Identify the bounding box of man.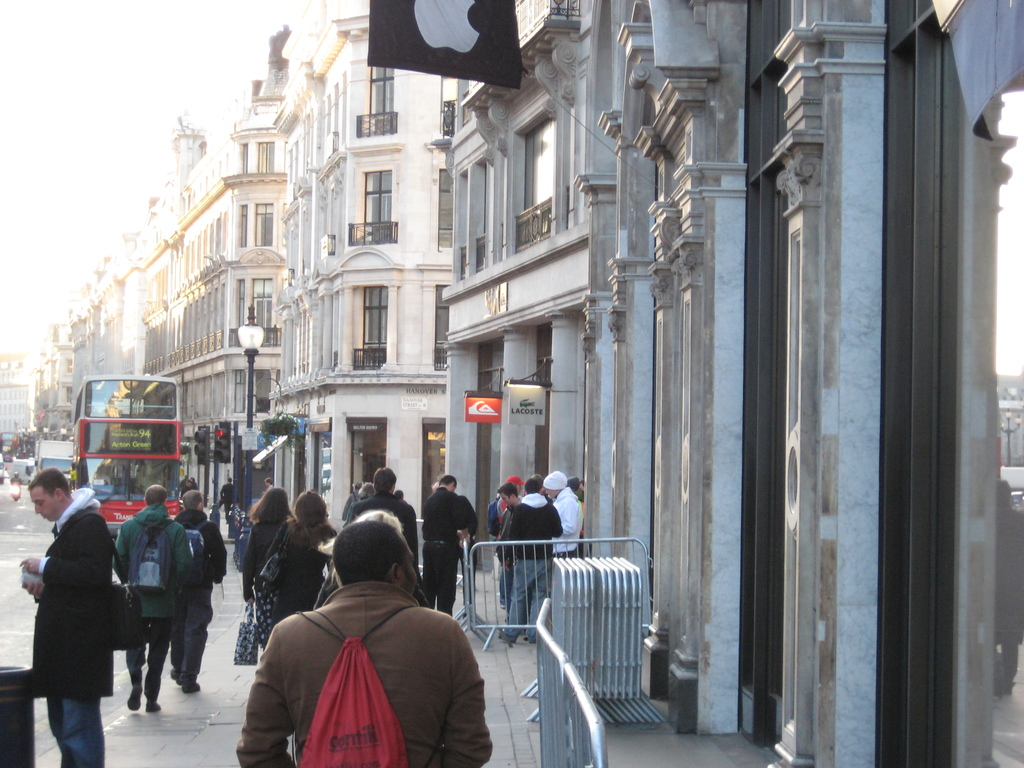
BBox(170, 483, 228, 696).
